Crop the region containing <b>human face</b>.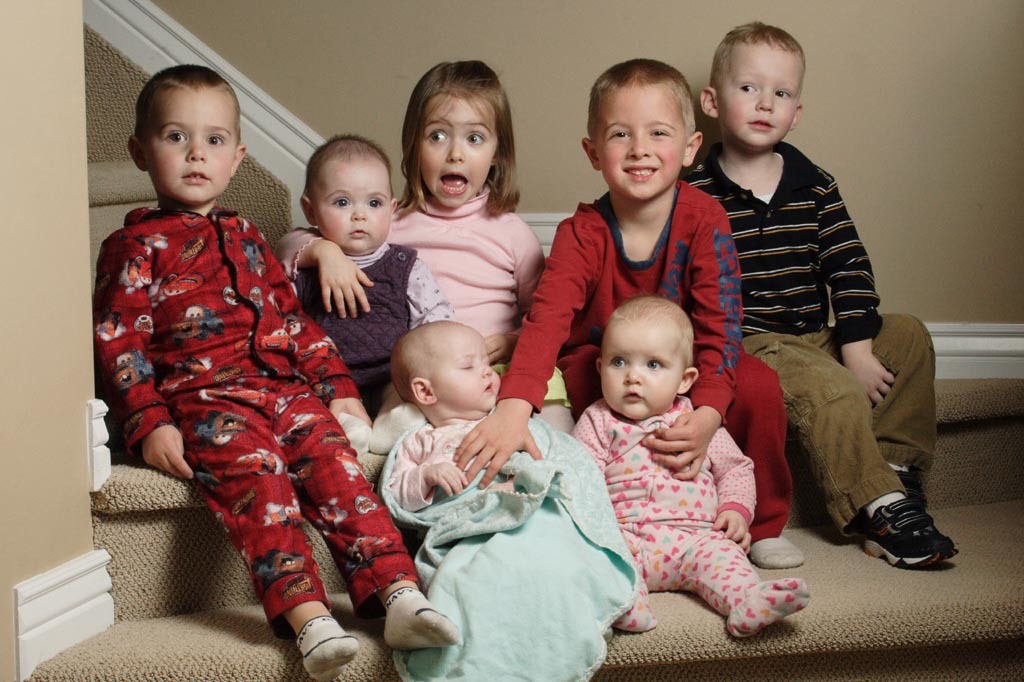
Crop region: region(425, 321, 498, 415).
